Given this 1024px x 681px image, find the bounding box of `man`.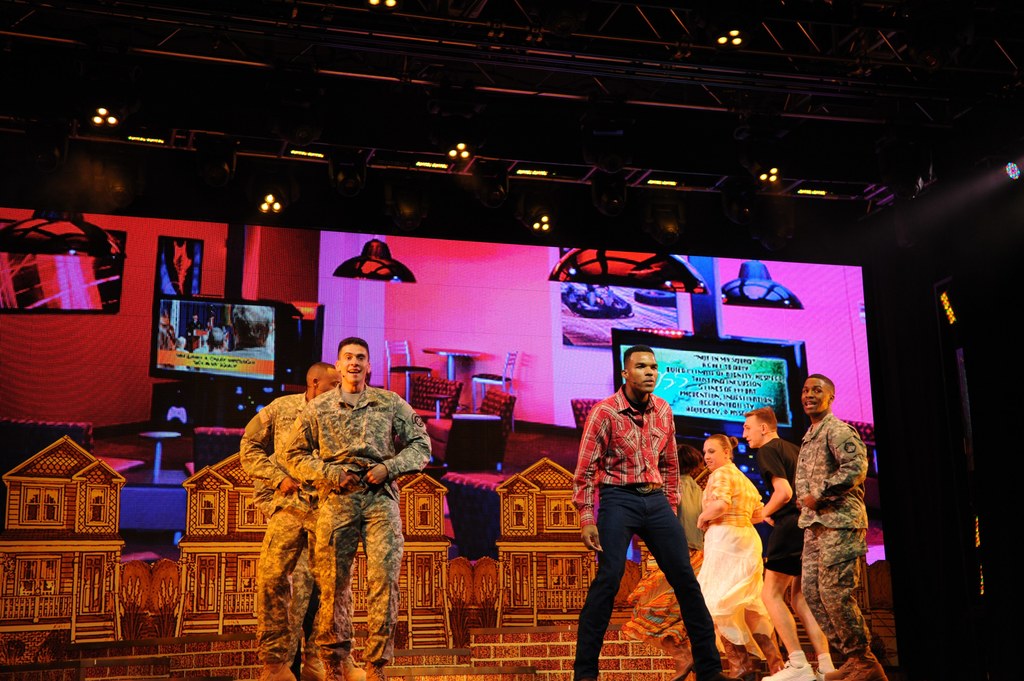
[585,335,703,680].
